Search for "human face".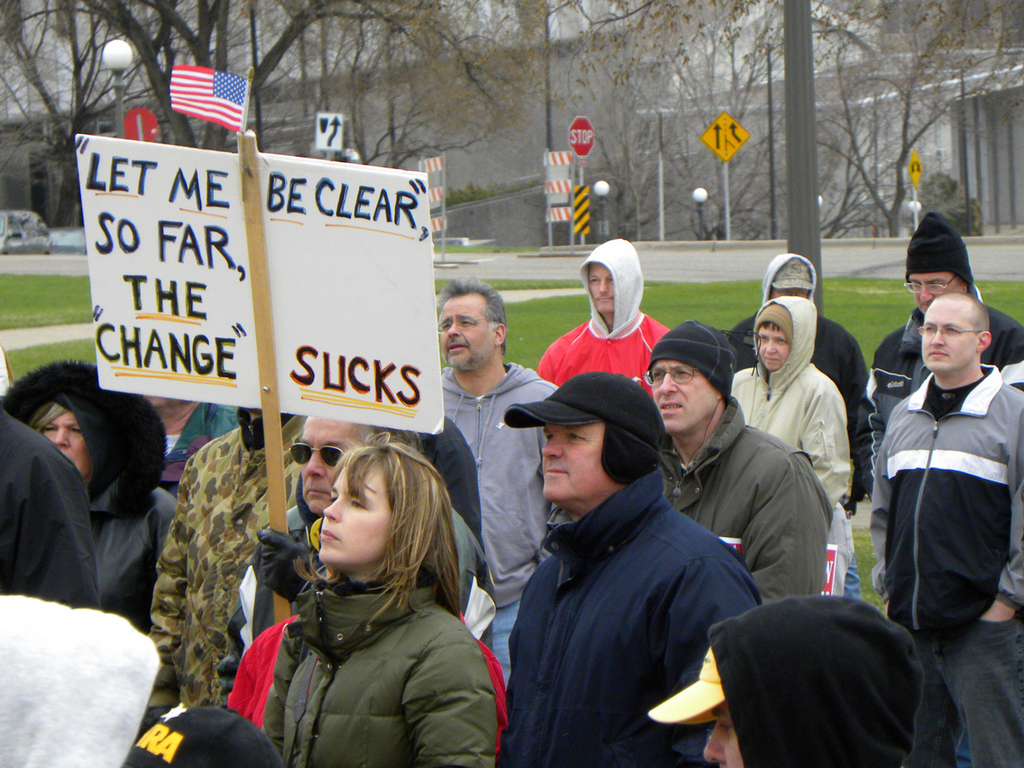
Found at [x1=317, y1=463, x2=393, y2=571].
